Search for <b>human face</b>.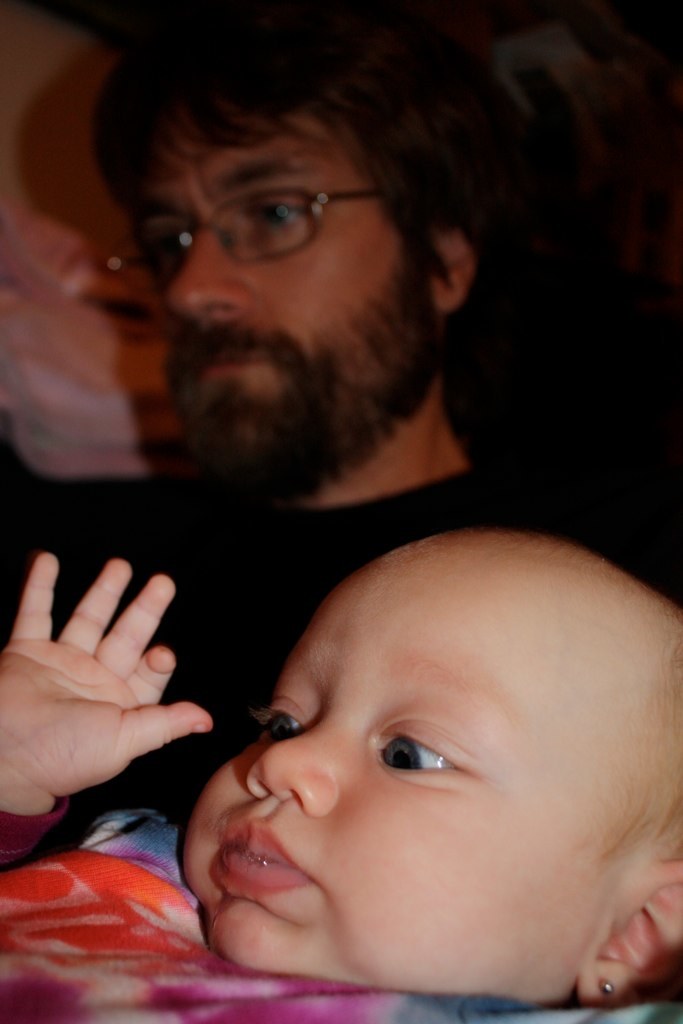
Found at 174,563,669,1001.
